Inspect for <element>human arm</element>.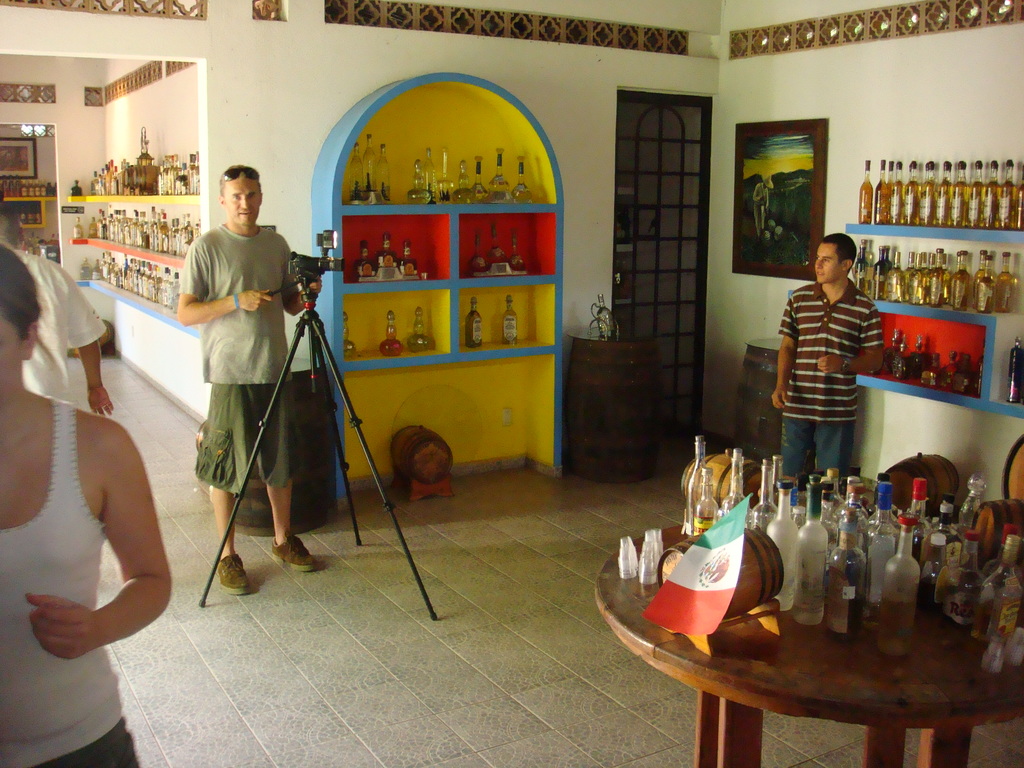
Inspection: bbox(816, 291, 885, 384).
